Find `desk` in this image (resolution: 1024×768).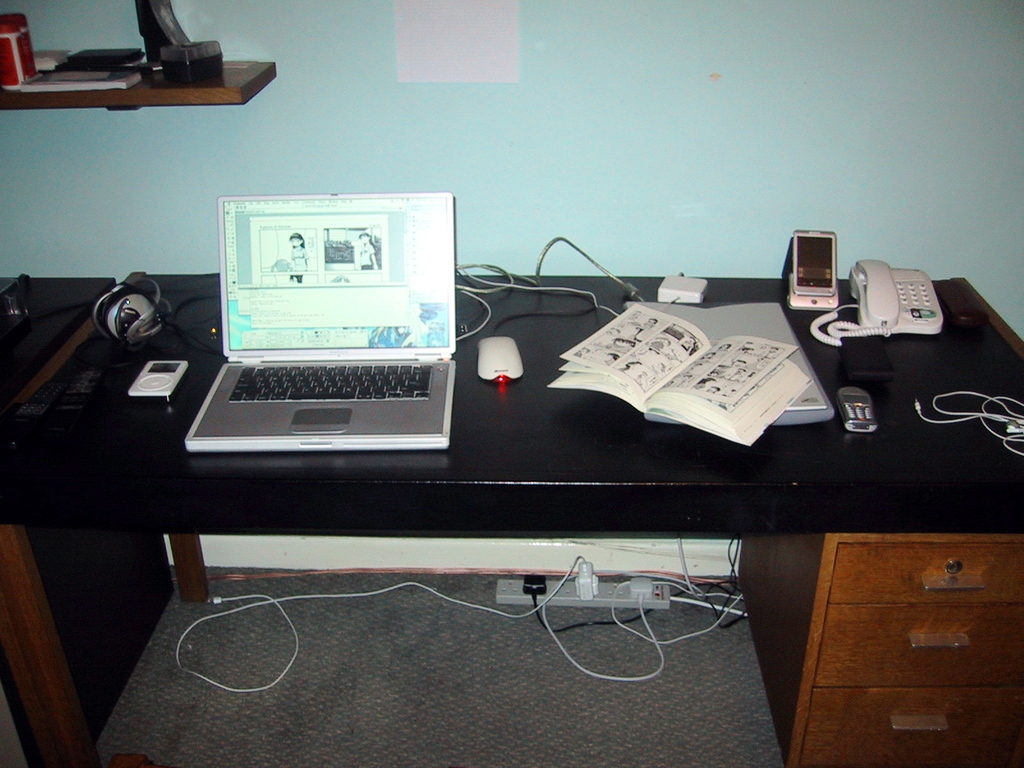
(0, 275, 1023, 767).
